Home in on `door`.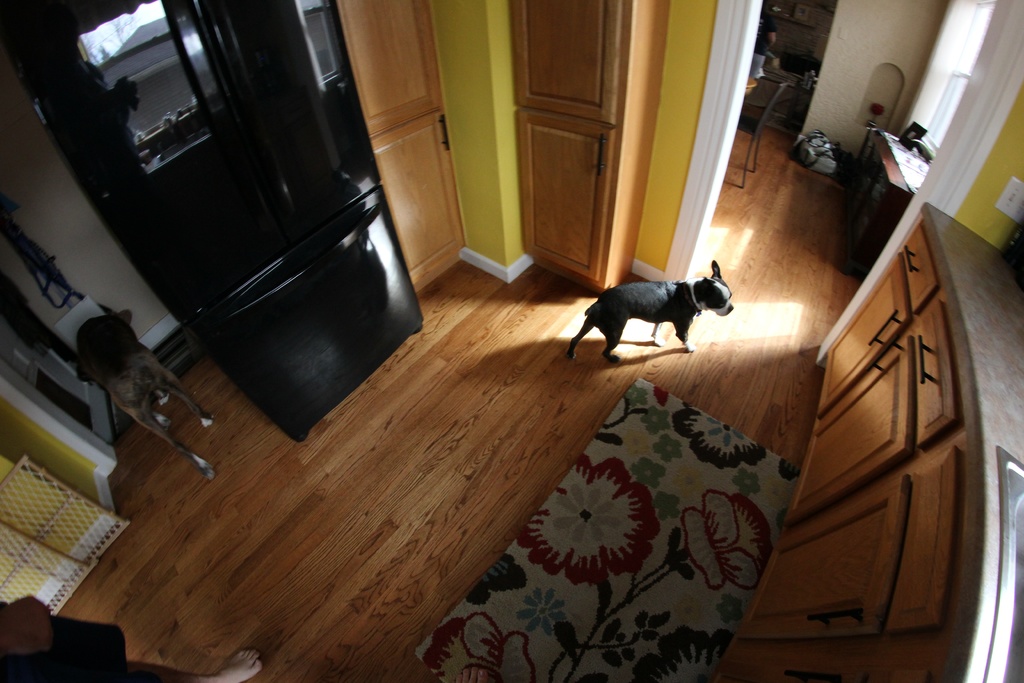
Homed in at 334/0/466/291.
